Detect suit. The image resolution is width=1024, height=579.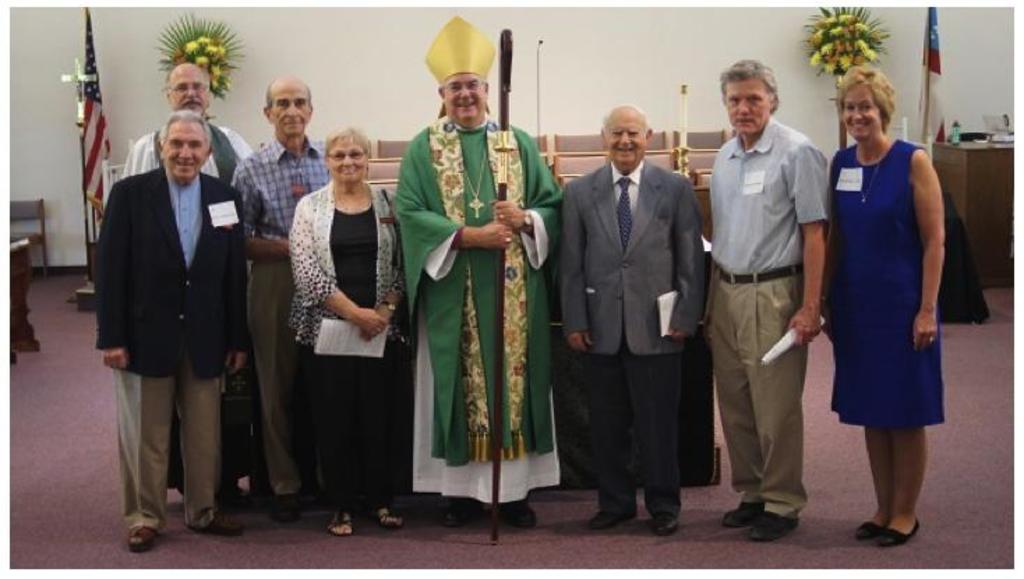
(x1=100, y1=99, x2=254, y2=522).
